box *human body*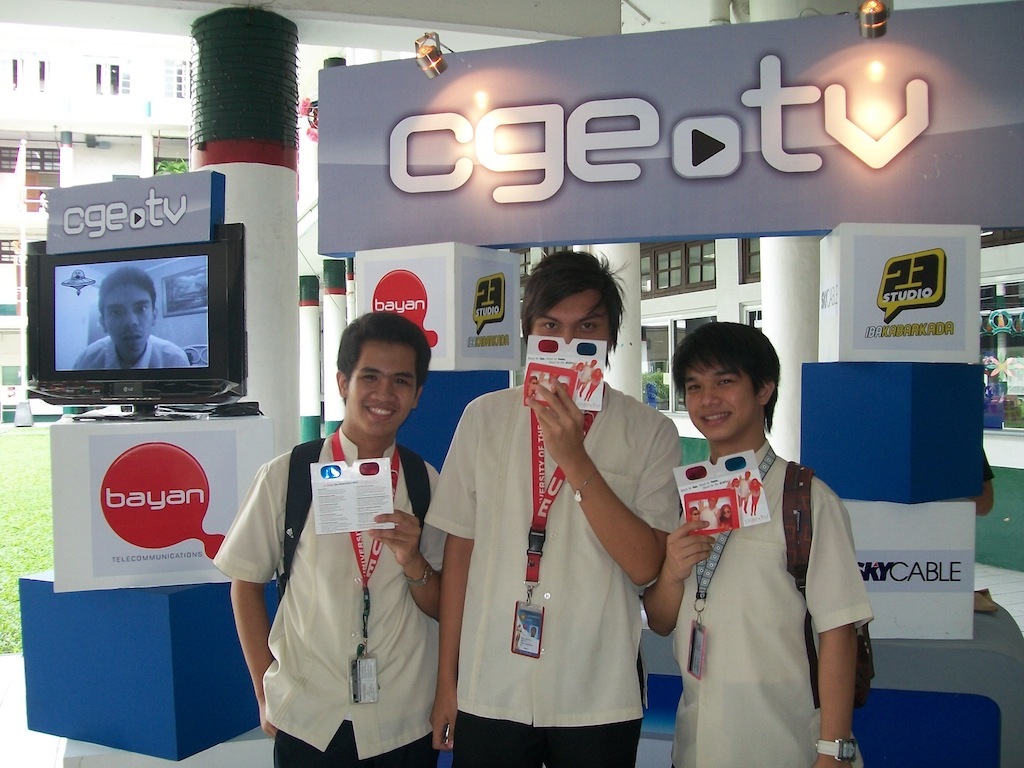
(228,438,460,767)
